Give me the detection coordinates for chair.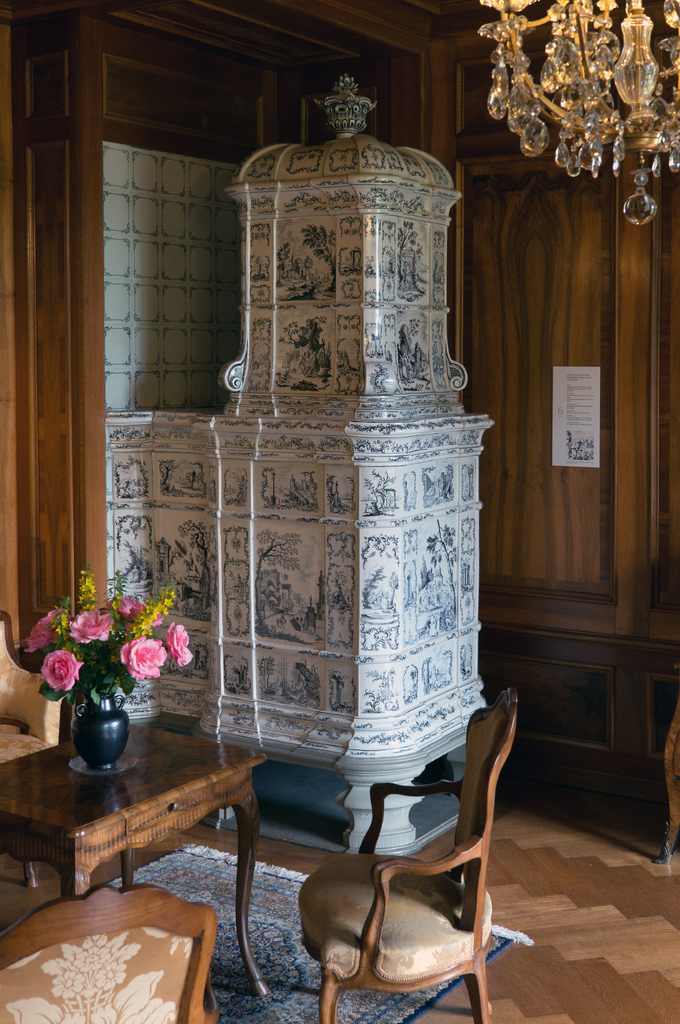
x1=287, y1=686, x2=518, y2=1023.
